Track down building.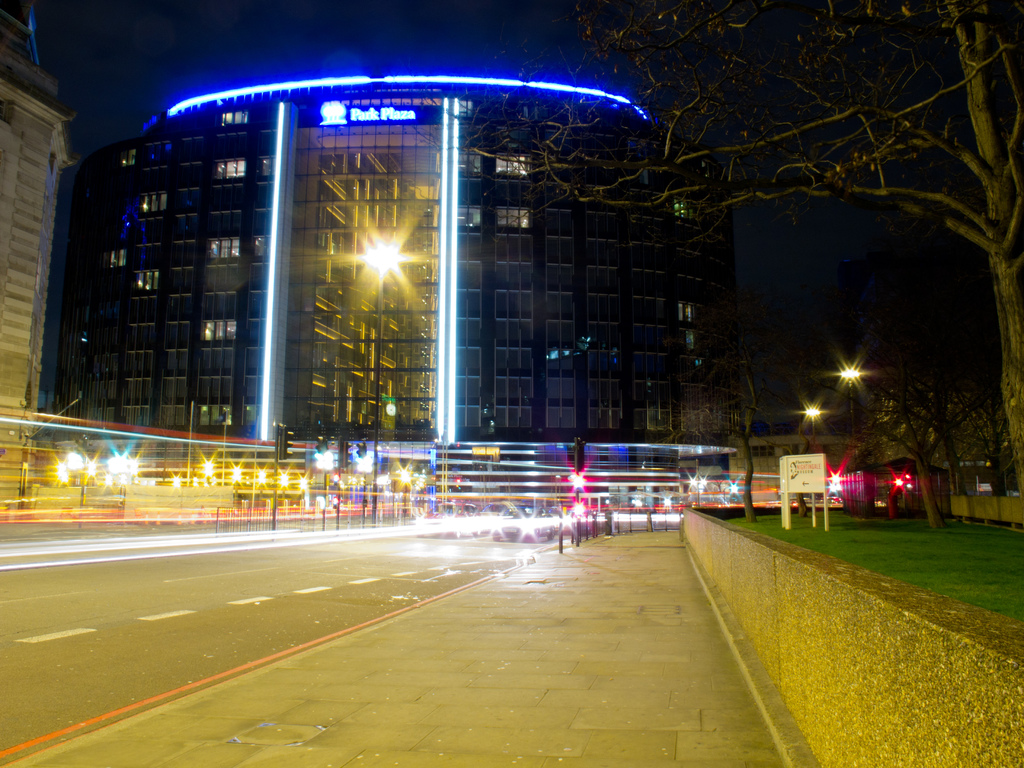
Tracked to 0,13,81,444.
